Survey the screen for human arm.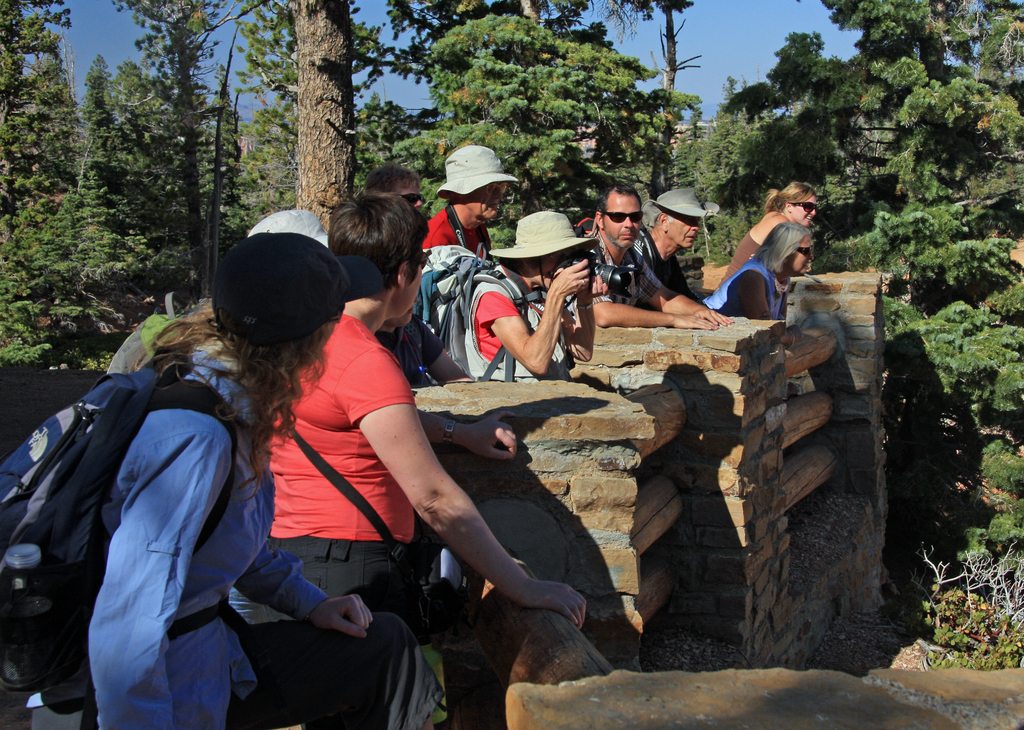
Survey found: [x1=241, y1=531, x2=381, y2=644].
